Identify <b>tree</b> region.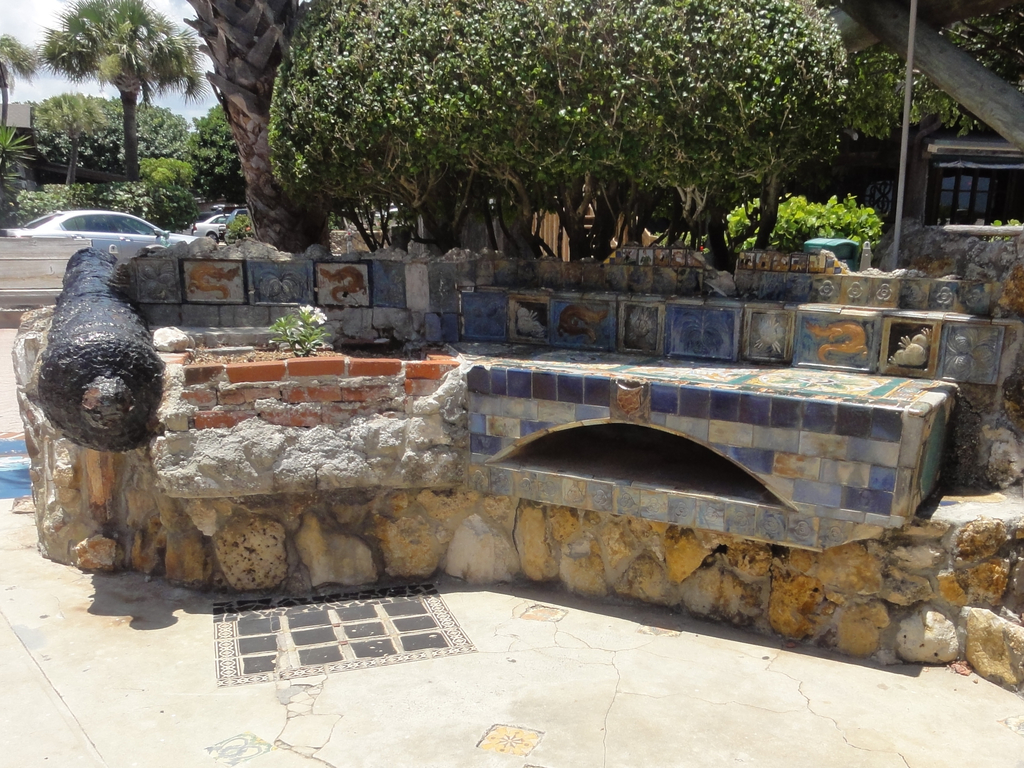
Region: x1=173, y1=19, x2=944, y2=265.
